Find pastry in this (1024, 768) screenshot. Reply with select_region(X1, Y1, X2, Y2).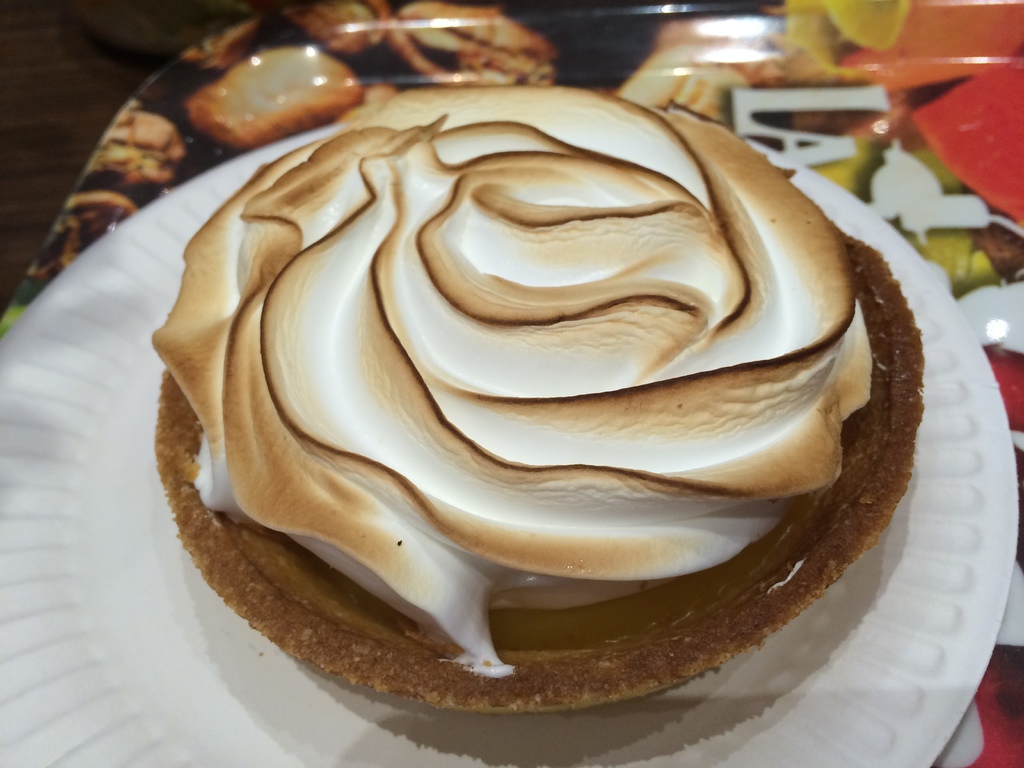
select_region(175, 47, 887, 719).
